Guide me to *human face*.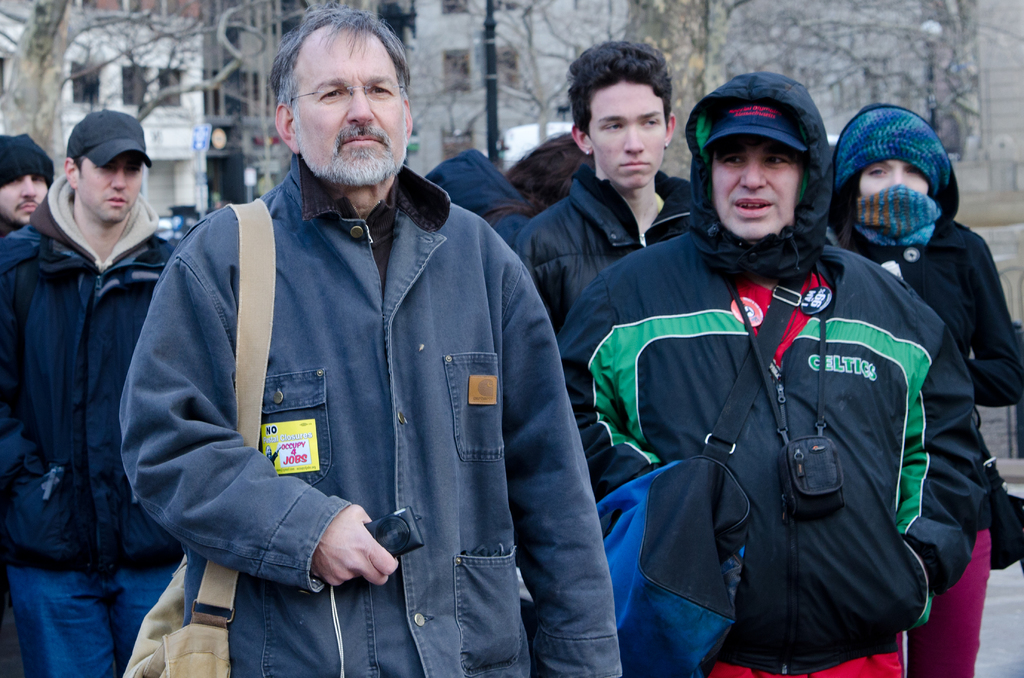
Guidance: box=[710, 142, 795, 234].
